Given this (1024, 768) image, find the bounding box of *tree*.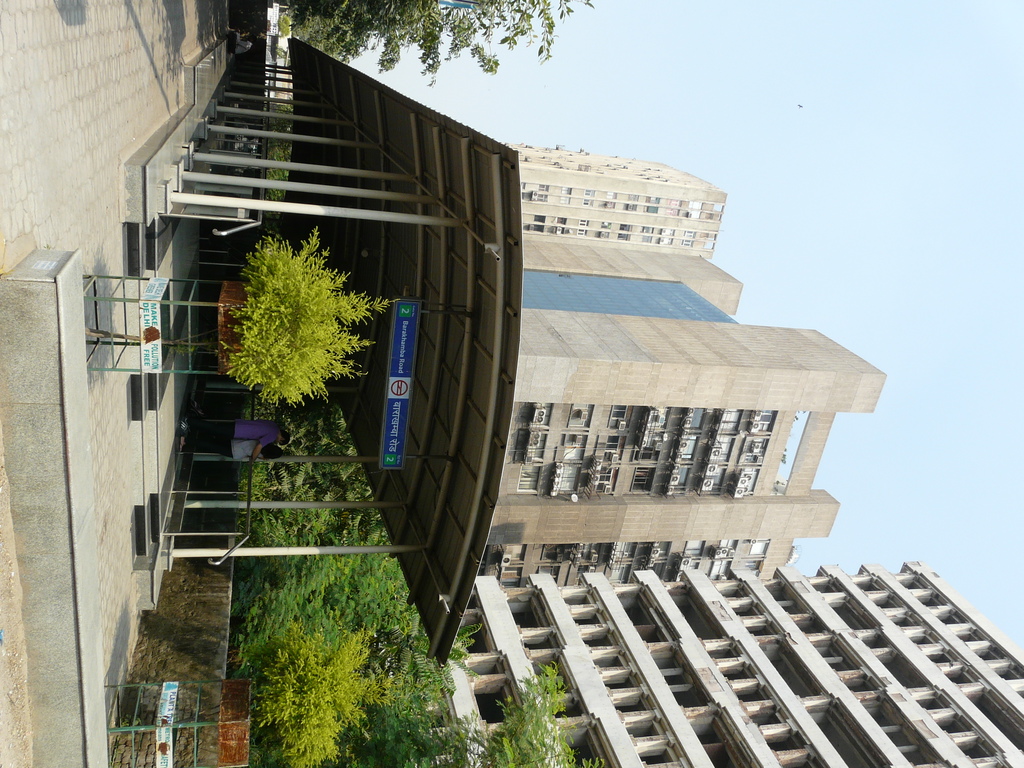
(104,221,388,400).
